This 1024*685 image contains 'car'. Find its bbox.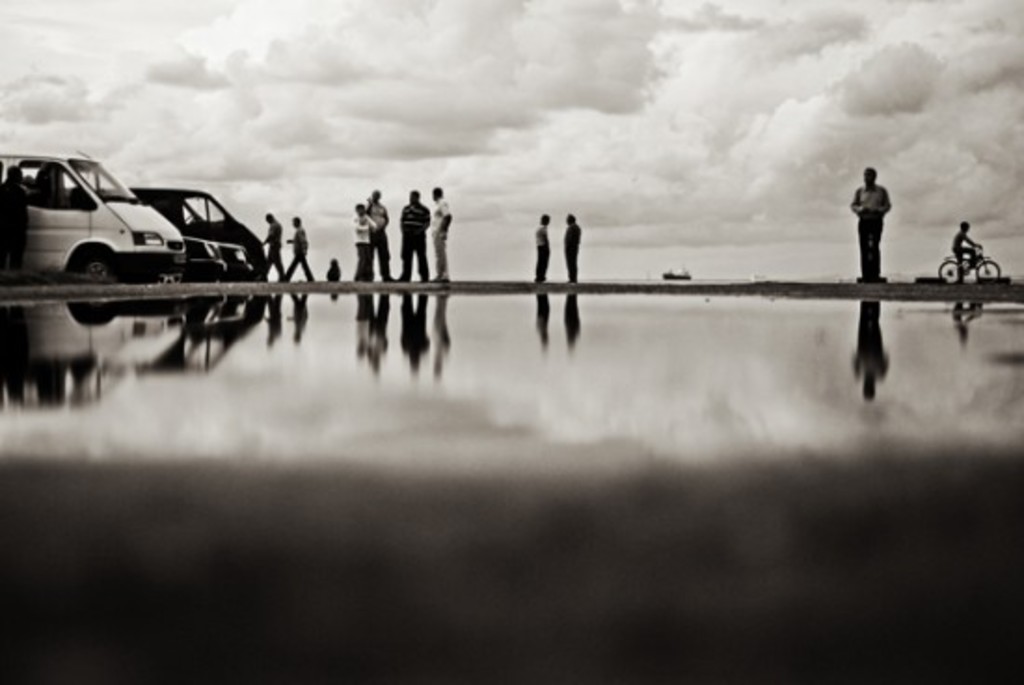
select_region(0, 153, 184, 283).
